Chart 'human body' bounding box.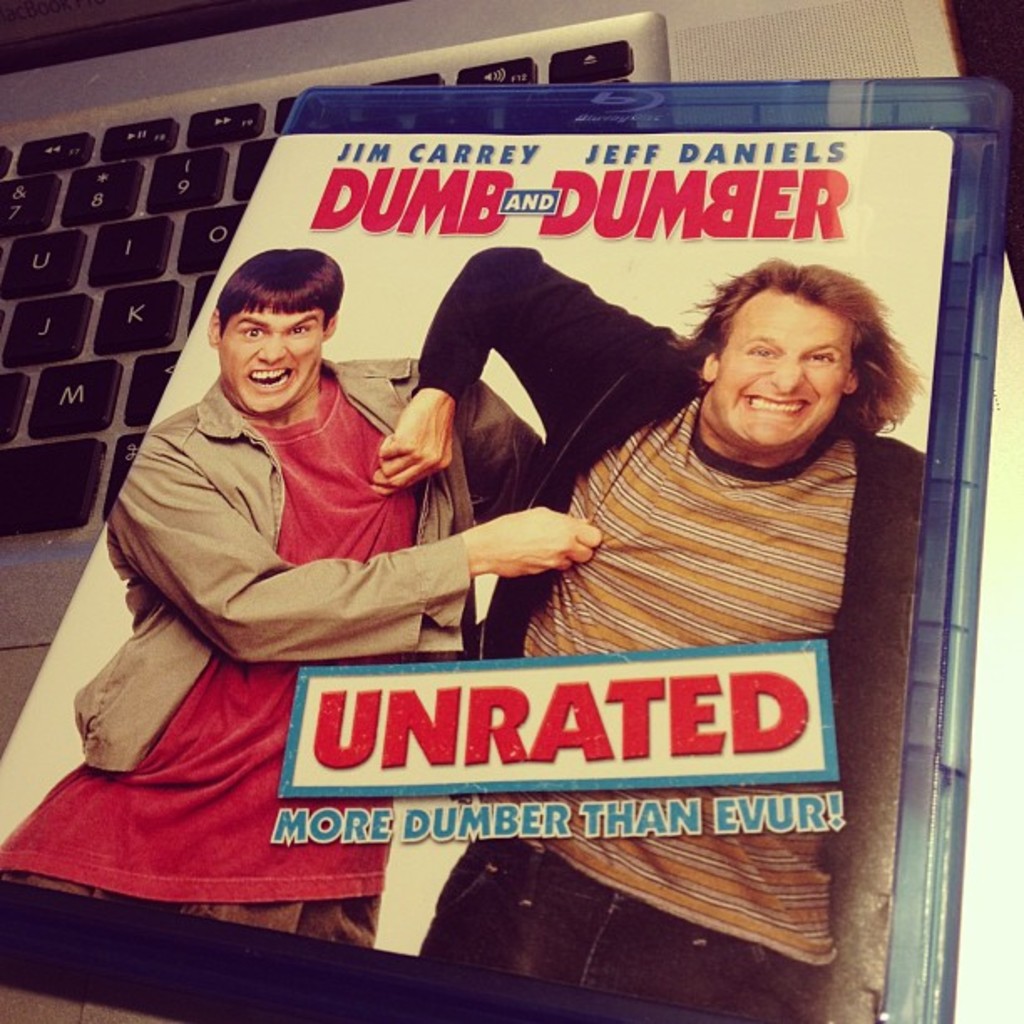
Charted: rect(363, 243, 937, 1022).
